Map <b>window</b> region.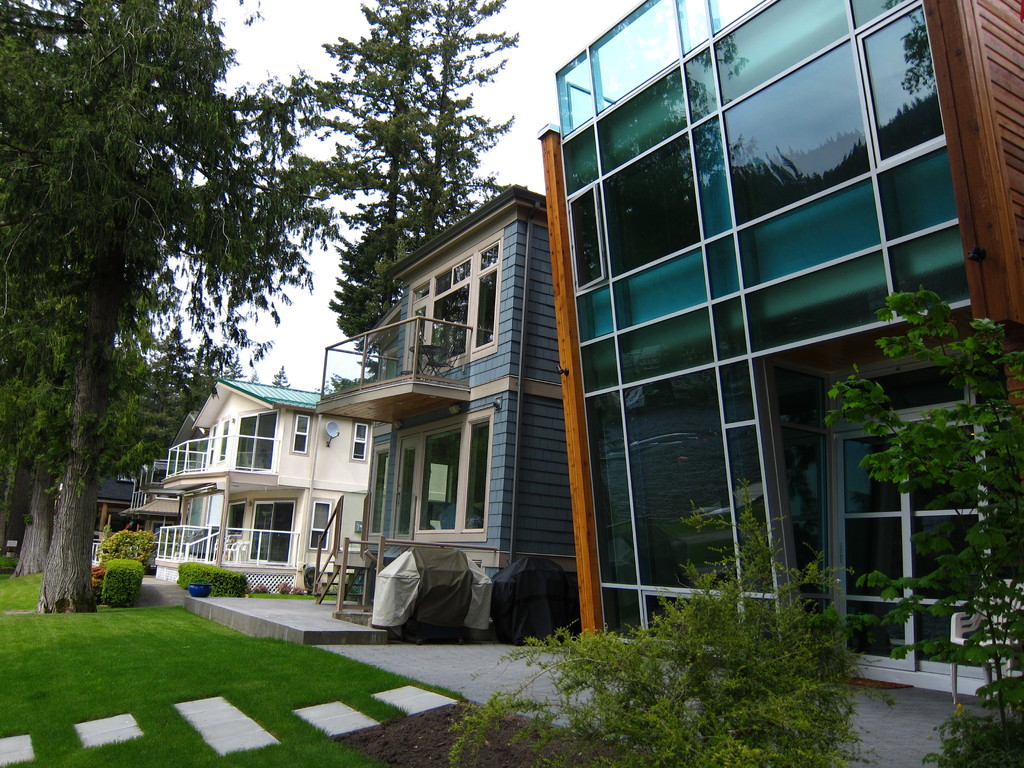
Mapped to select_region(212, 423, 228, 456).
